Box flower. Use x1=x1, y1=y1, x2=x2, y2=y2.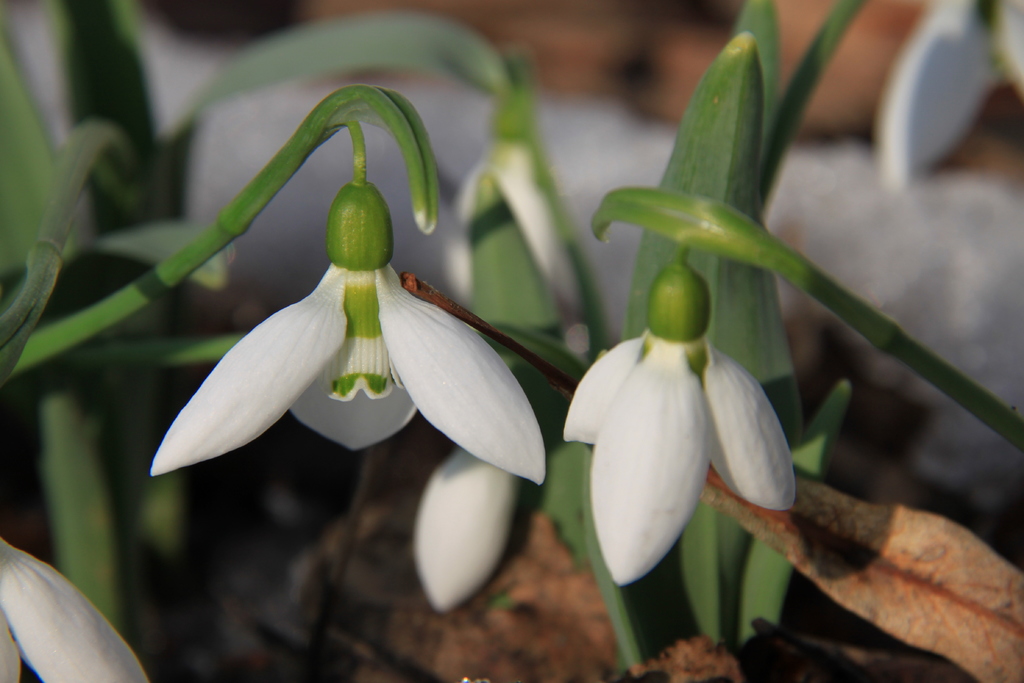
x1=0, y1=534, x2=147, y2=682.
